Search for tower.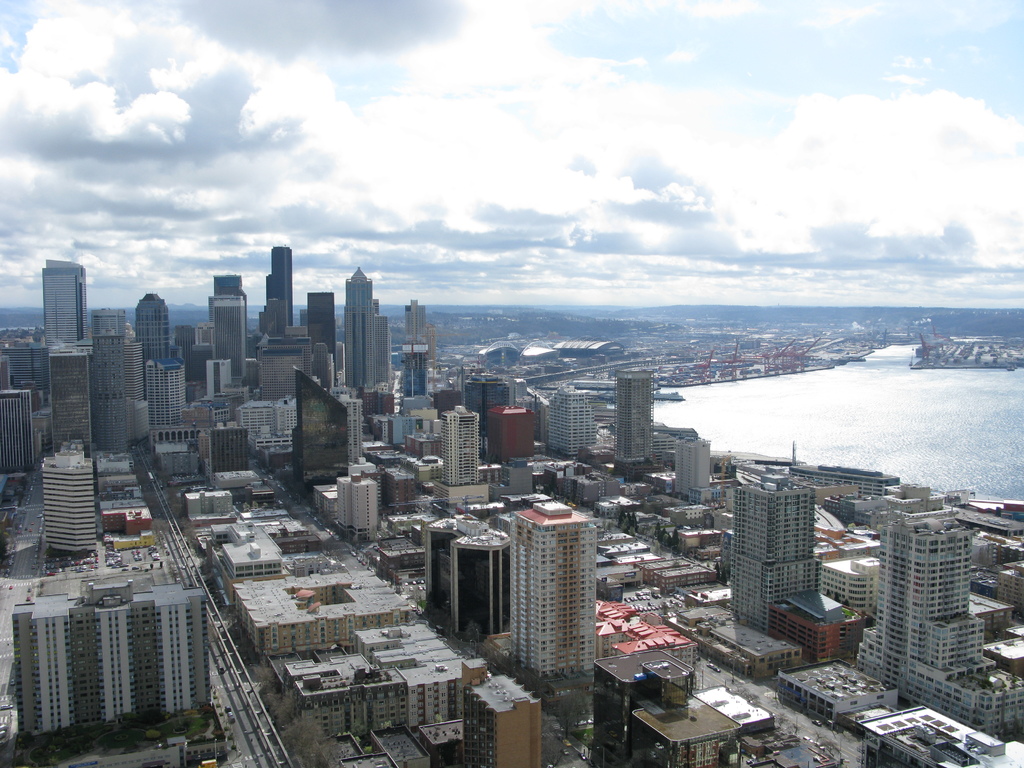
Found at [left=483, top=482, right=616, bottom=690].
